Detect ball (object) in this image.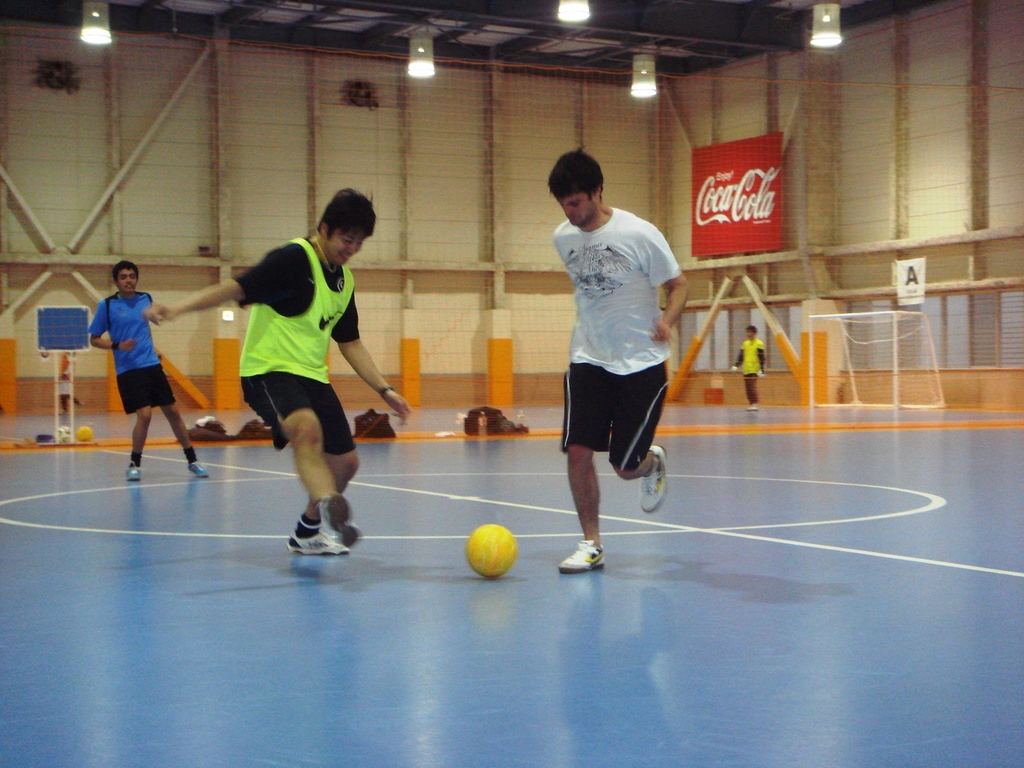
Detection: (x1=73, y1=422, x2=92, y2=441).
